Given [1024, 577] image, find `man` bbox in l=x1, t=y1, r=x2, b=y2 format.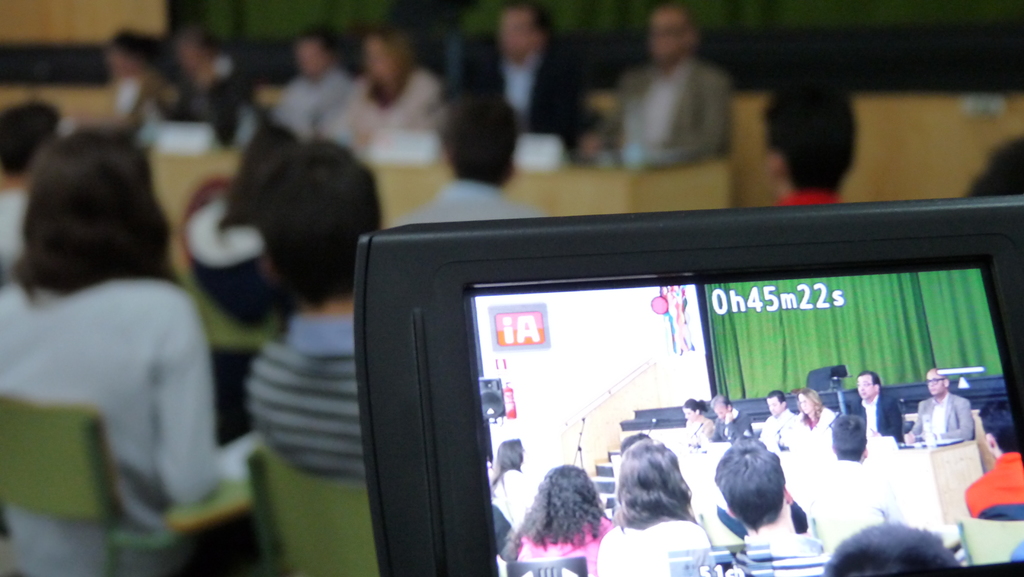
l=456, t=4, r=589, b=165.
